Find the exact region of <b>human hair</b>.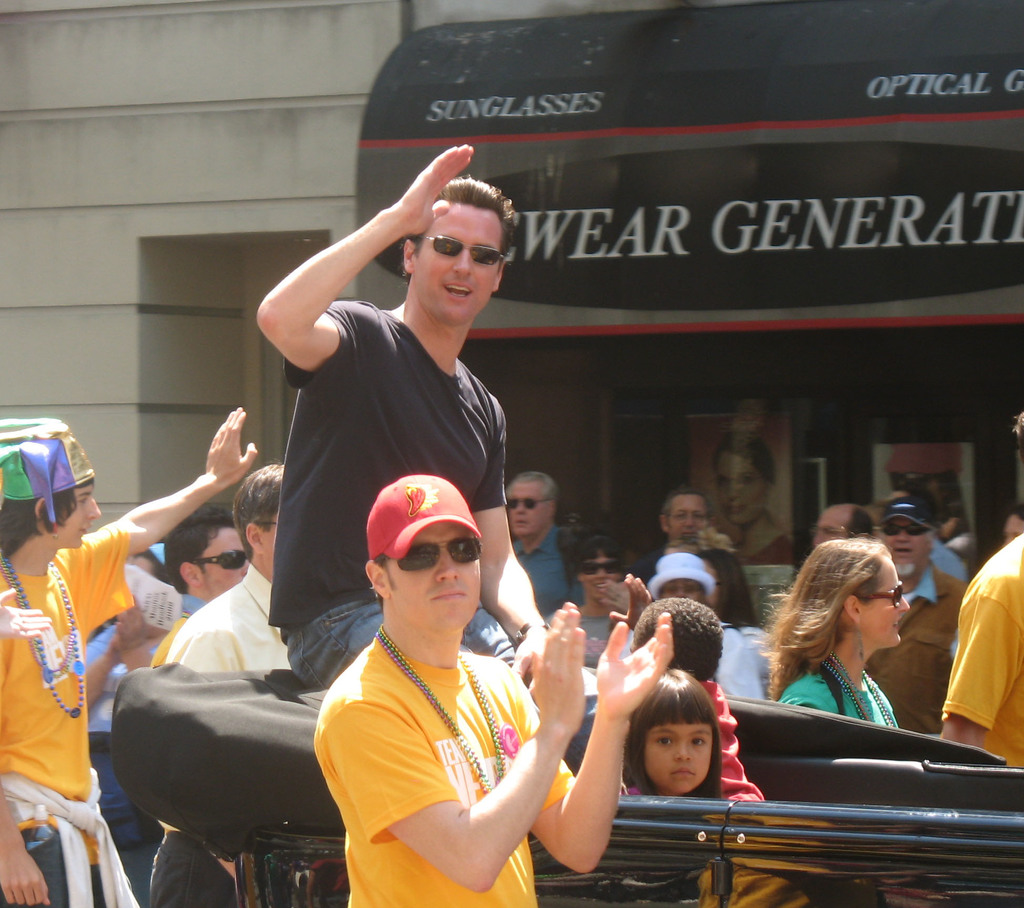
Exact region: box(574, 534, 627, 561).
